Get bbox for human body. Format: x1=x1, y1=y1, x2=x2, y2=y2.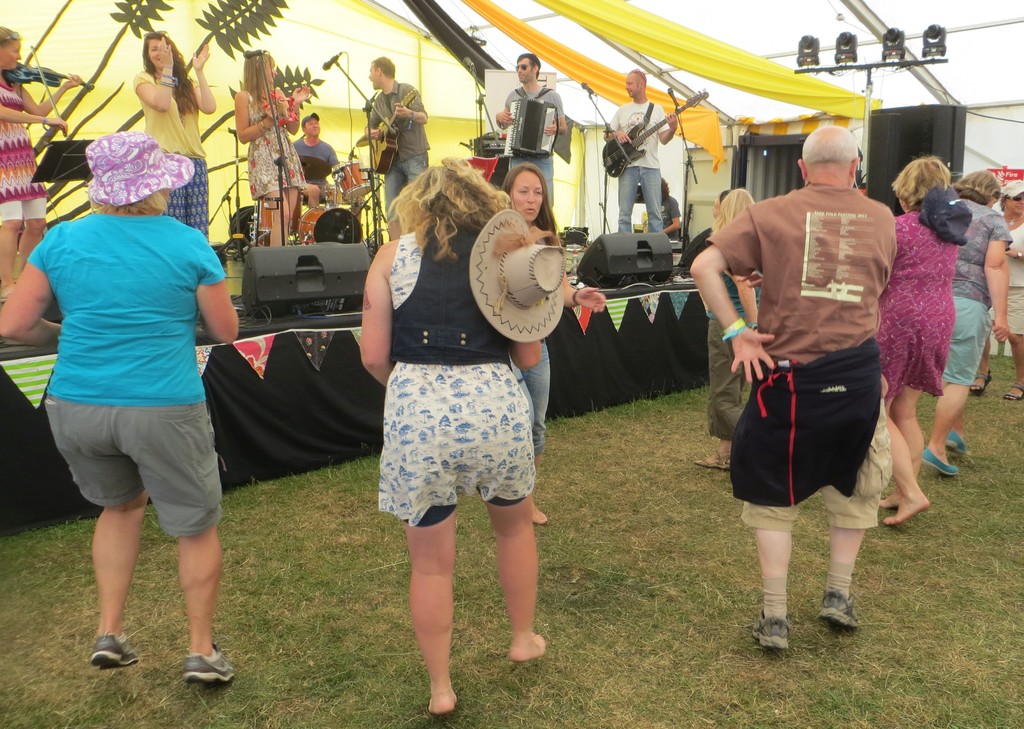
x1=605, y1=70, x2=677, y2=231.
